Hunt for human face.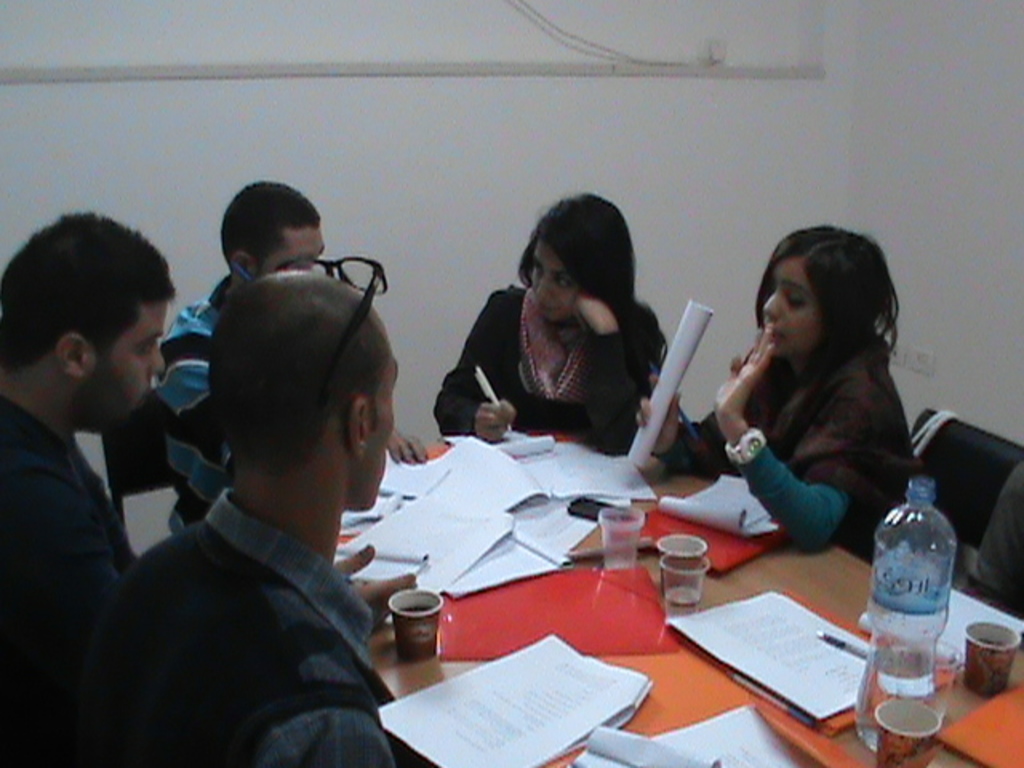
Hunted down at [70,296,176,437].
